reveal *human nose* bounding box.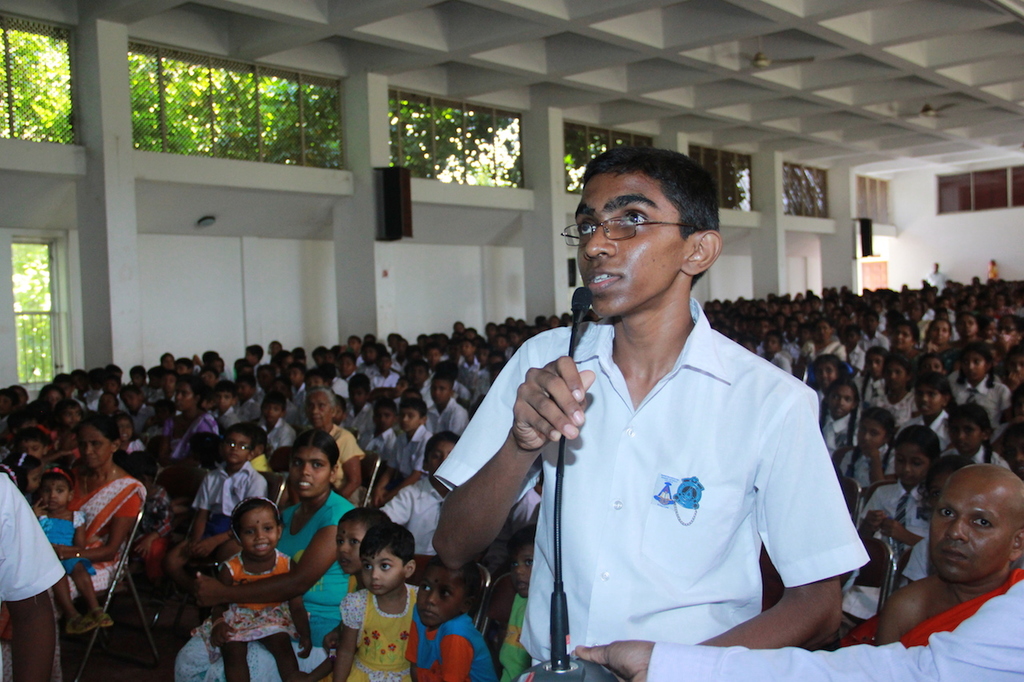
Revealed: locate(370, 564, 380, 578).
